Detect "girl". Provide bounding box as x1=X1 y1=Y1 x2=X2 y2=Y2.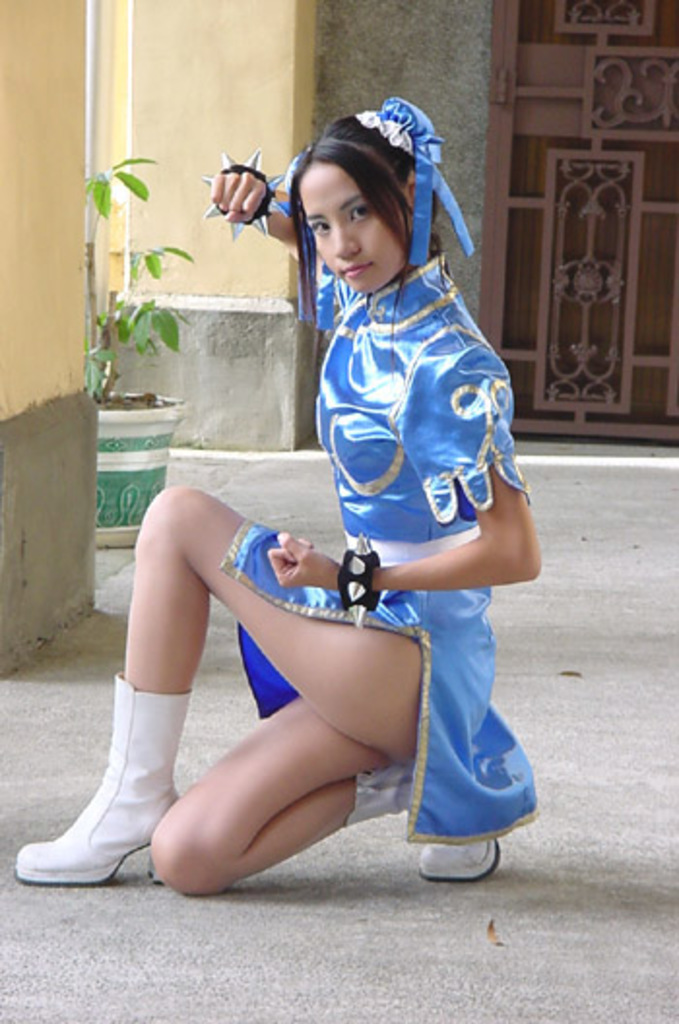
x1=12 y1=99 x2=537 y2=900.
